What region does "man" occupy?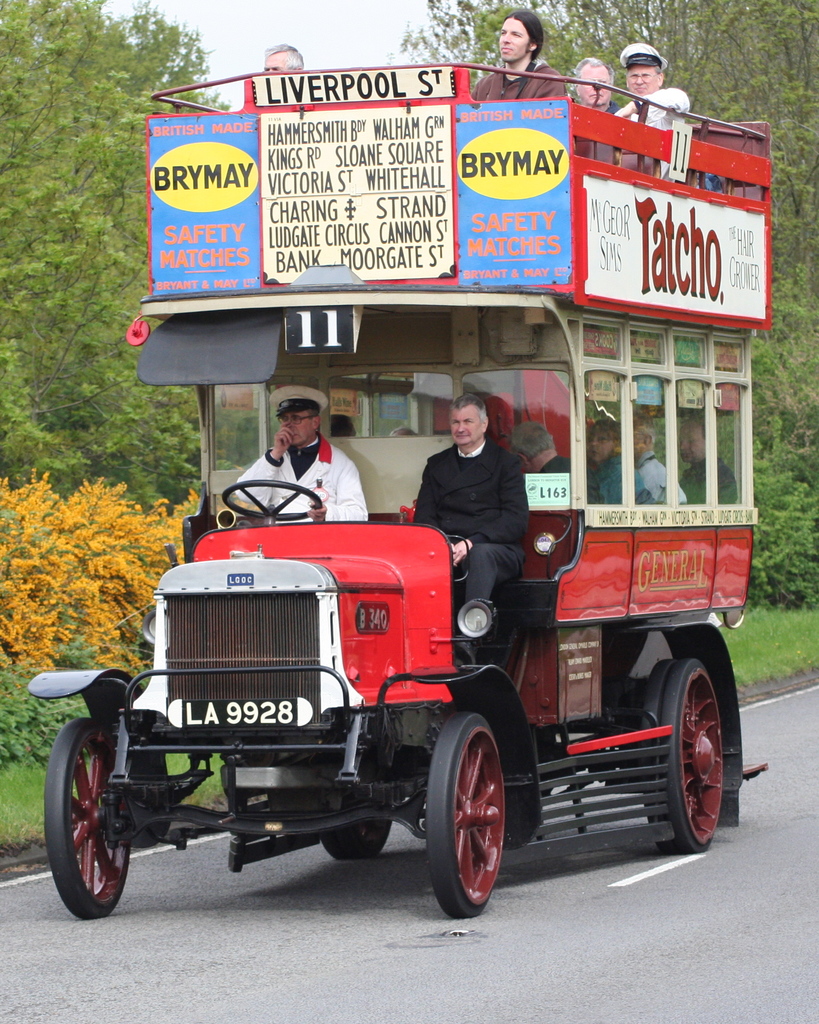
bbox(570, 56, 617, 163).
